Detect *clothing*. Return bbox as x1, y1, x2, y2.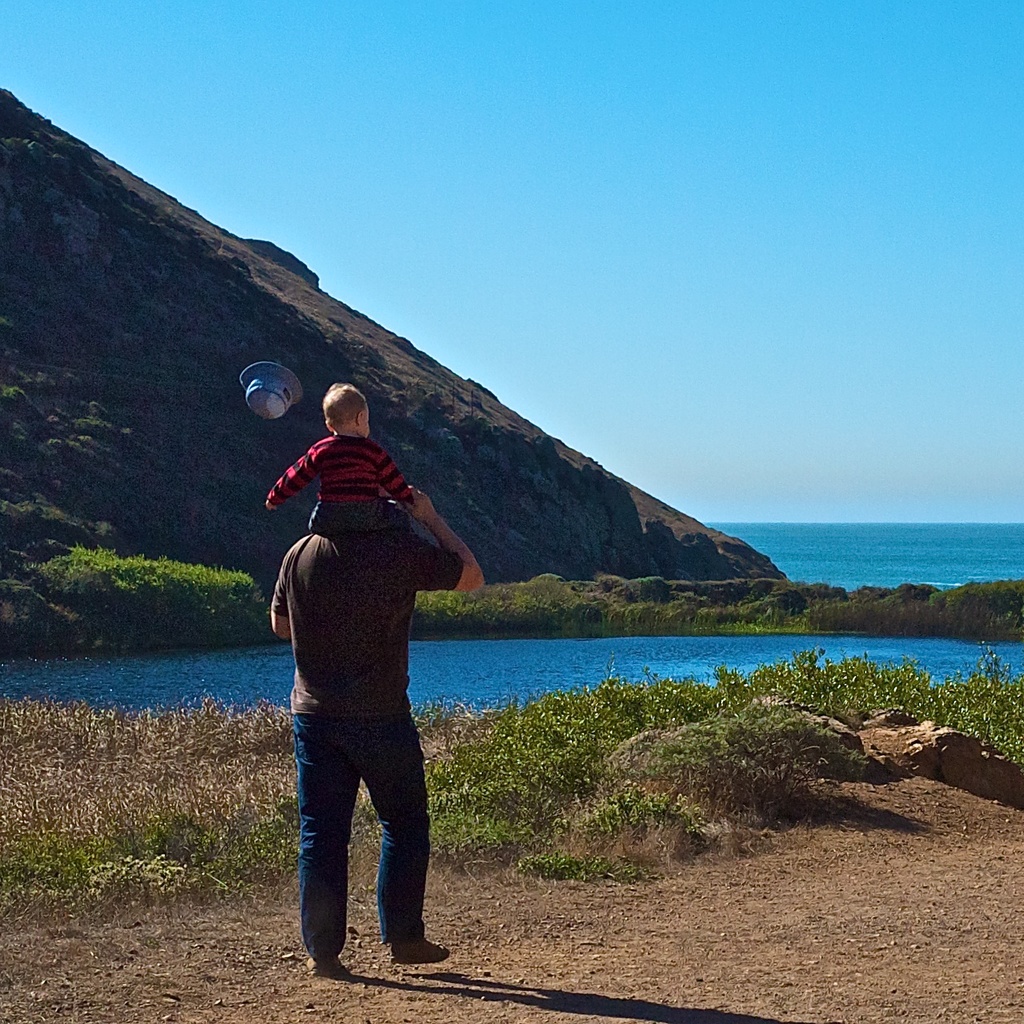
260, 423, 407, 512.
